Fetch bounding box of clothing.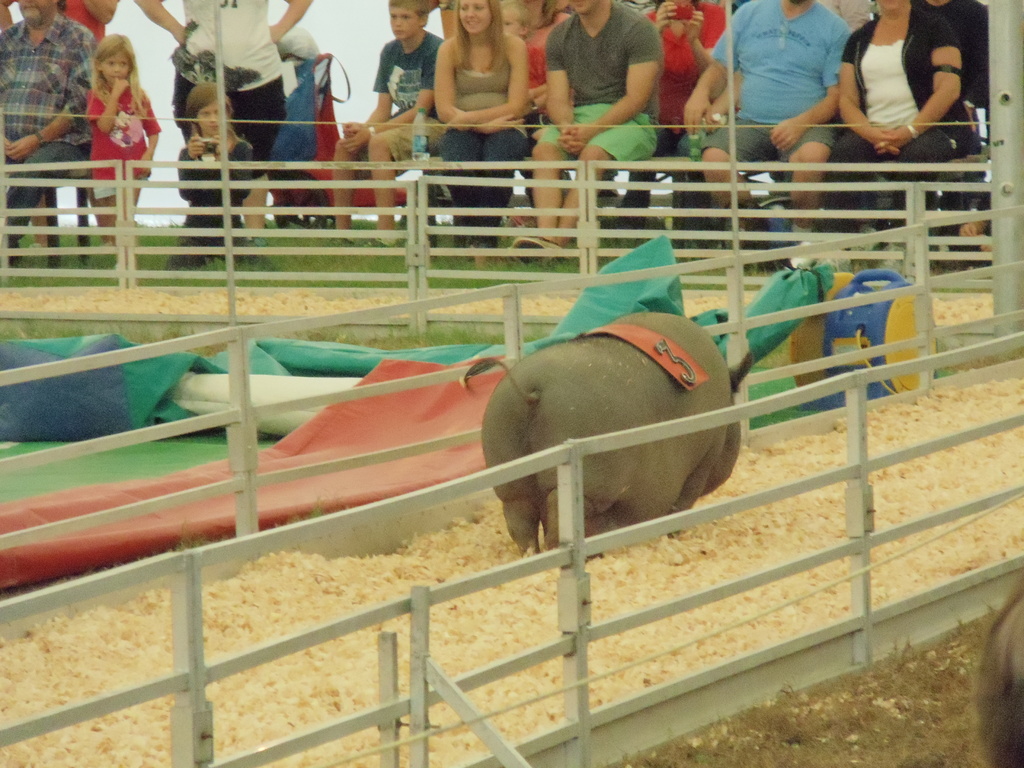
Bbox: <box>56,0,106,40</box>.
